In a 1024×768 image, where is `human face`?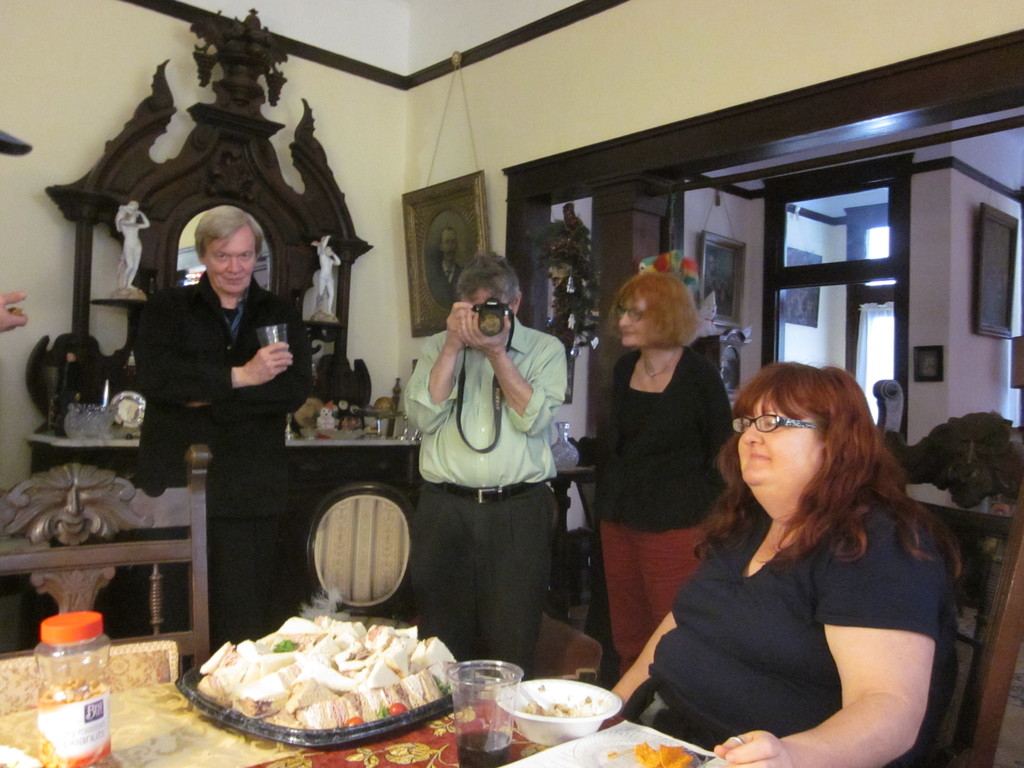
left=441, top=228, right=458, bottom=261.
